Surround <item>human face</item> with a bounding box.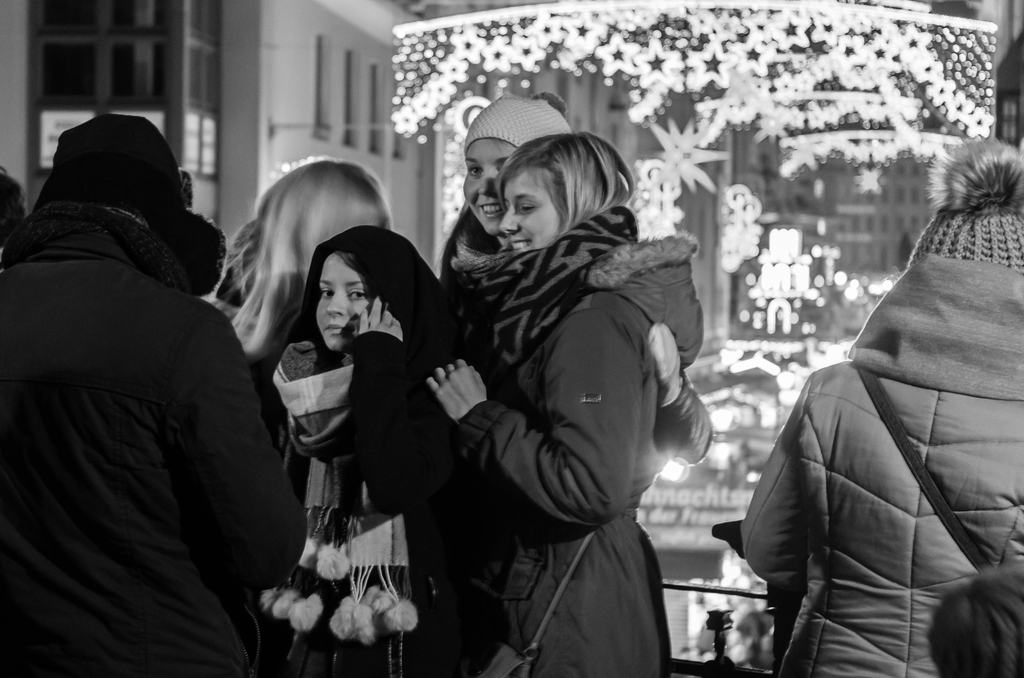
(500, 177, 558, 243).
